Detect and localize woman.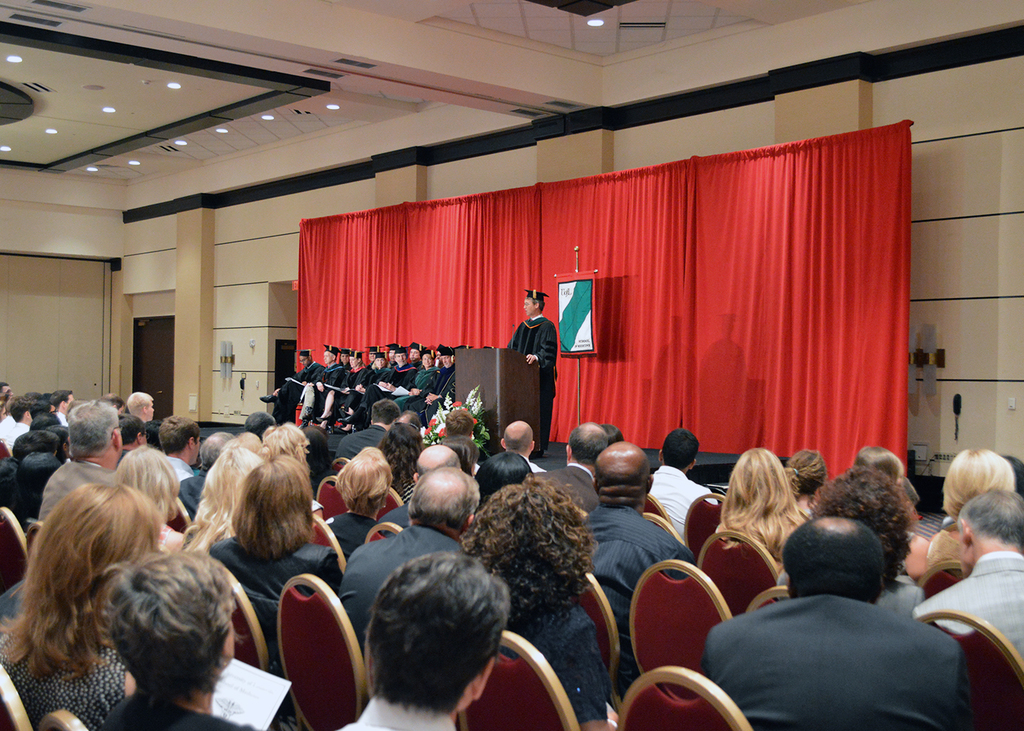
Localized at [x1=304, y1=423, x2=337, y2=488].
